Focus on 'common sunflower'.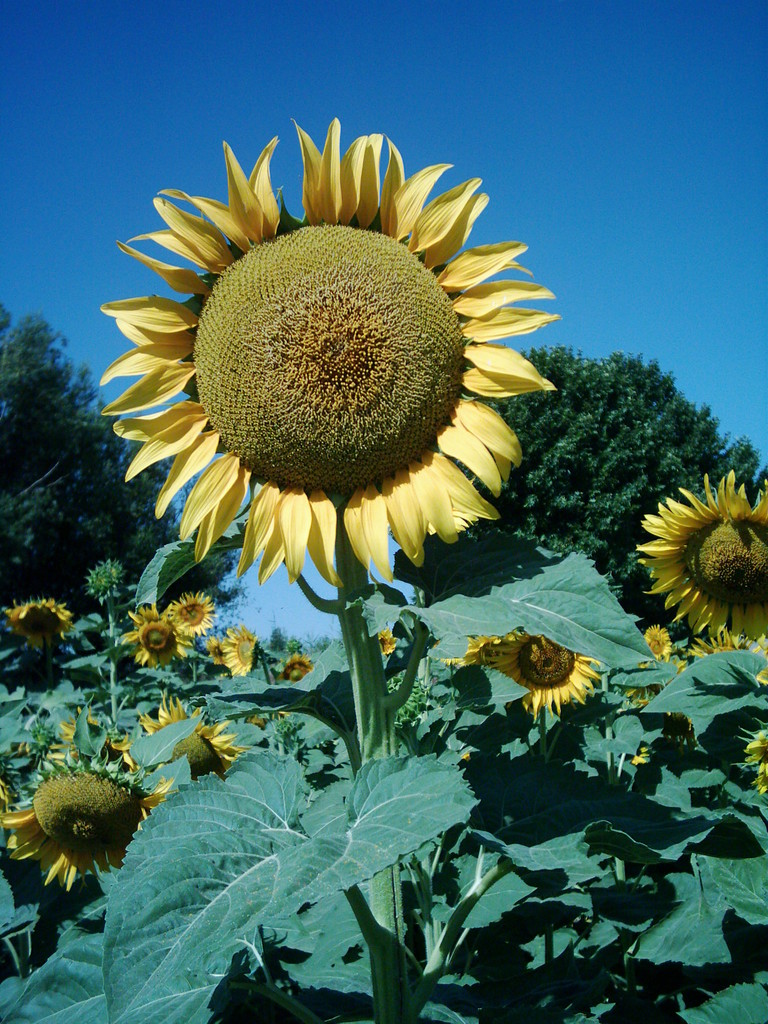
Focused at box=[5, 713, 124, 877].
